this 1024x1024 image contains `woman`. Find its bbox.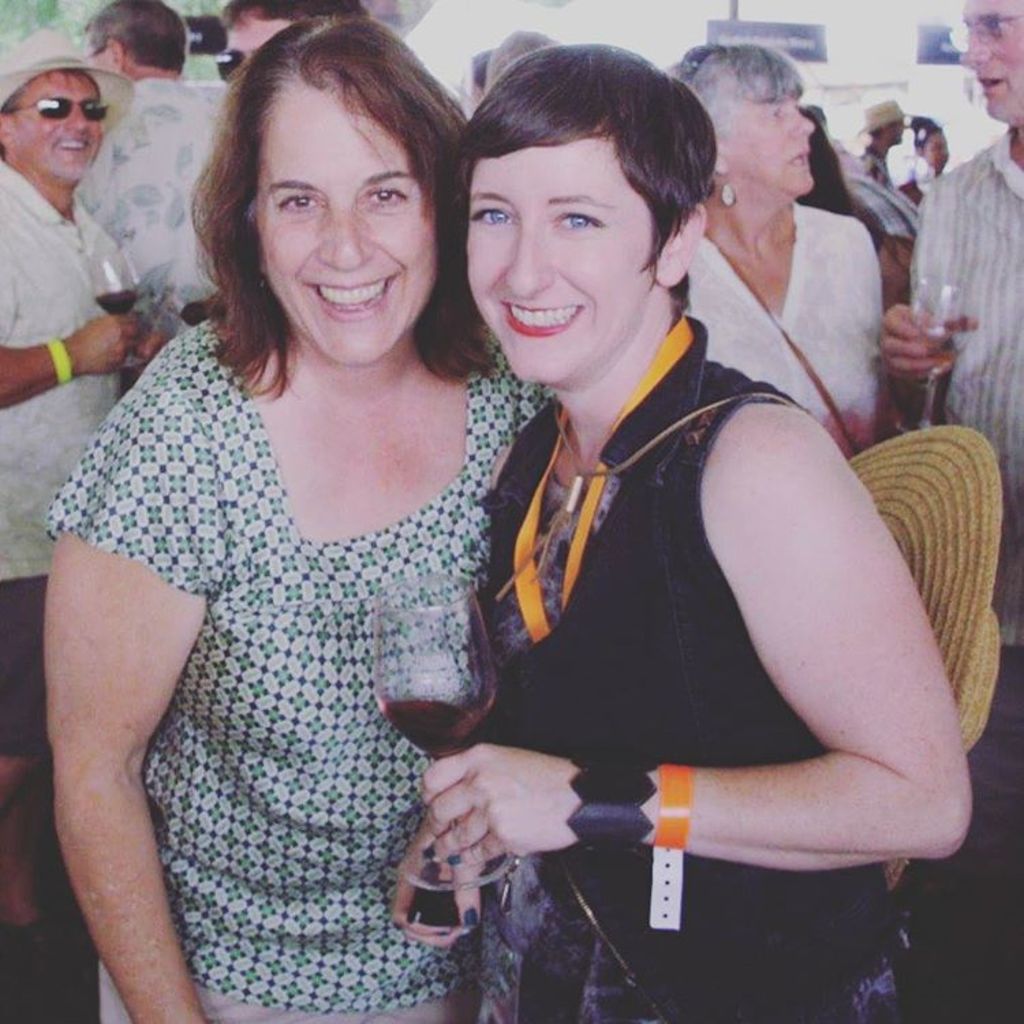
bbox(389, 44, 978, 1023).
